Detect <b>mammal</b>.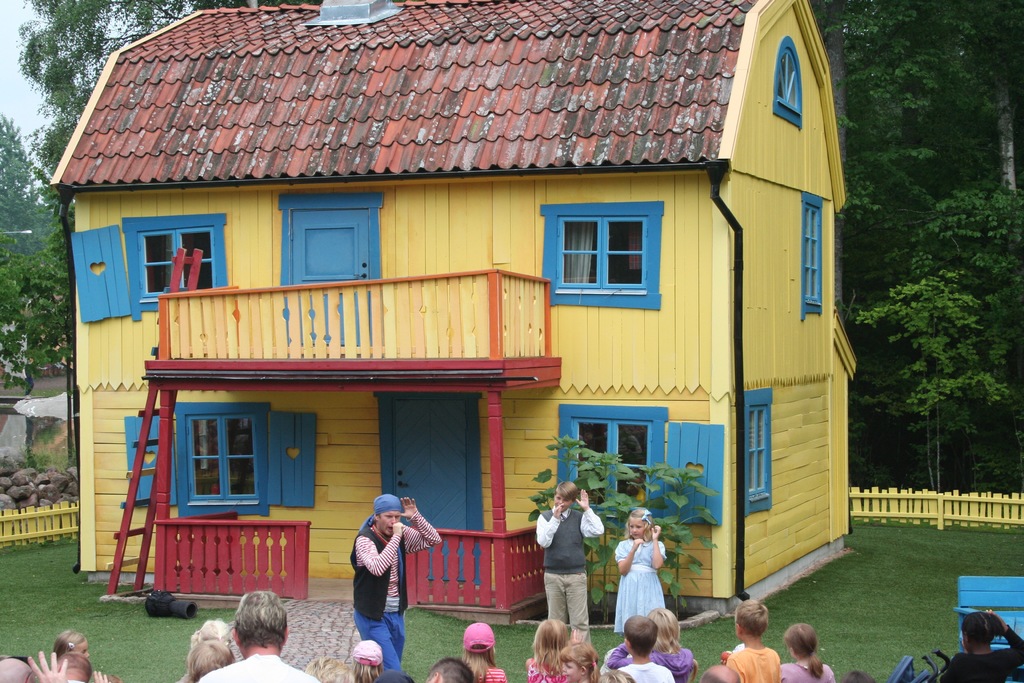
Detected at {"left": 525, "top": 618, "right": 584, "bottom": 682}.
